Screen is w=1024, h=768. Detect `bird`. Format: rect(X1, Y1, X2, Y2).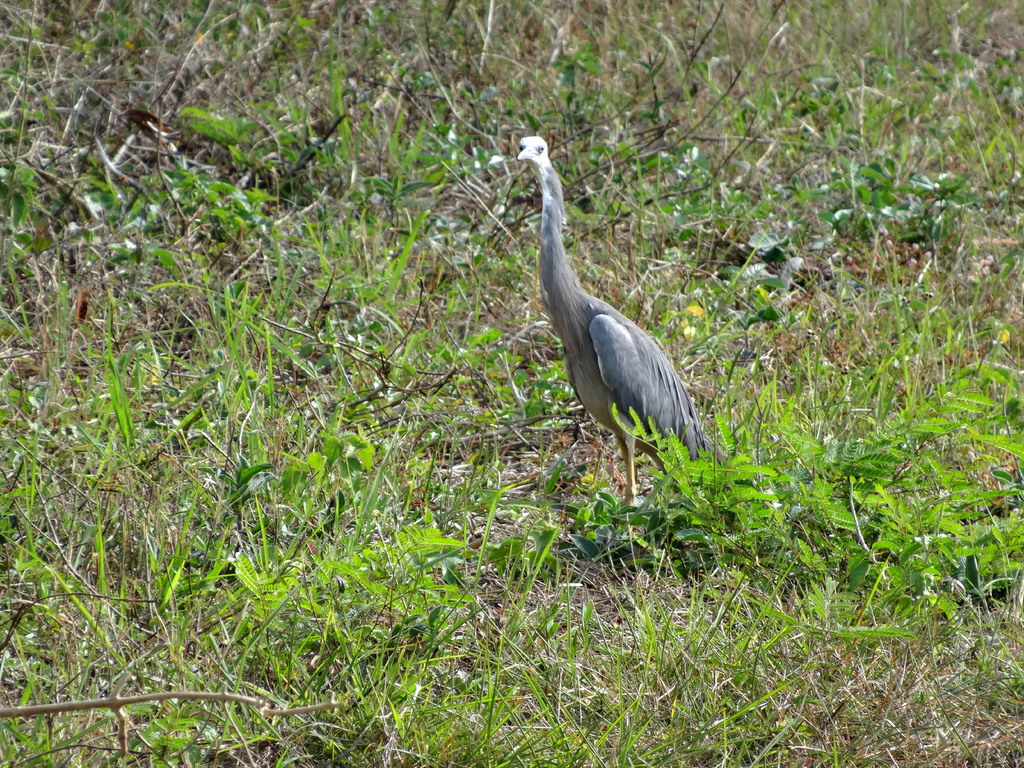
rect(497, 166, 703, 529).
